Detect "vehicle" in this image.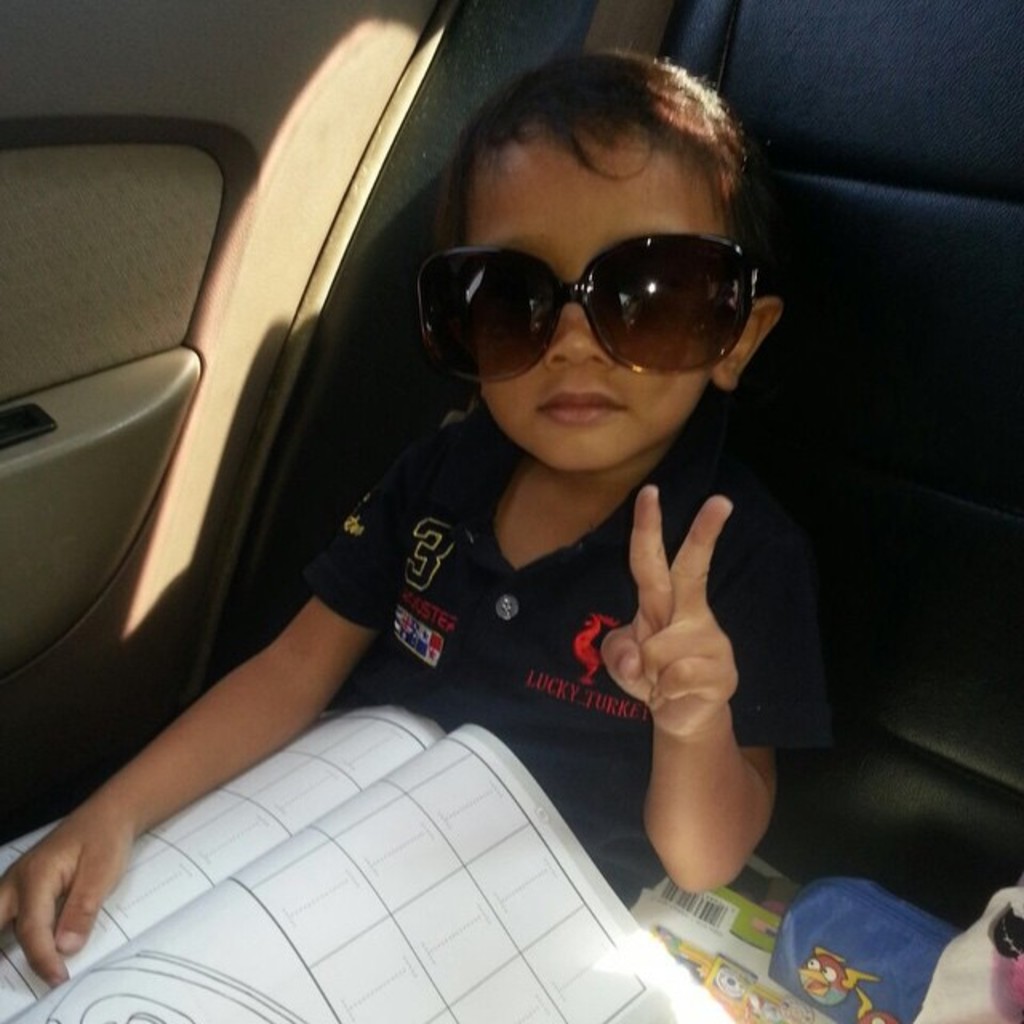
Detection: box=[0, 0, 1022, 1022].
